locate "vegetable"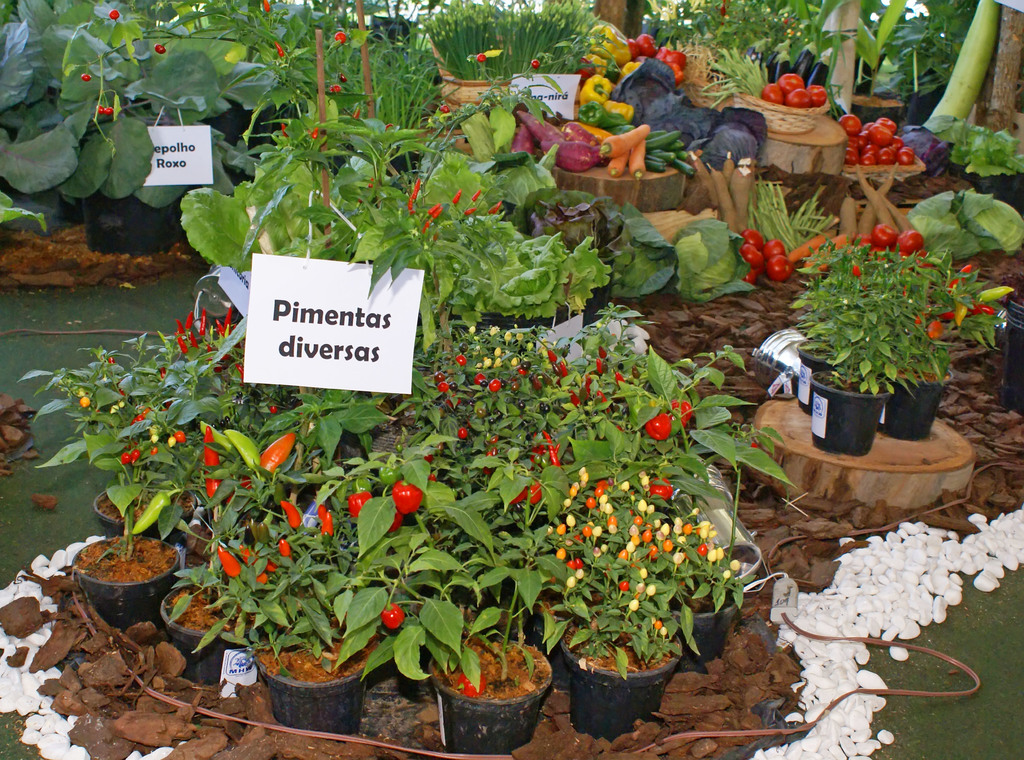
<region>281, 122, 287, 138</region>
